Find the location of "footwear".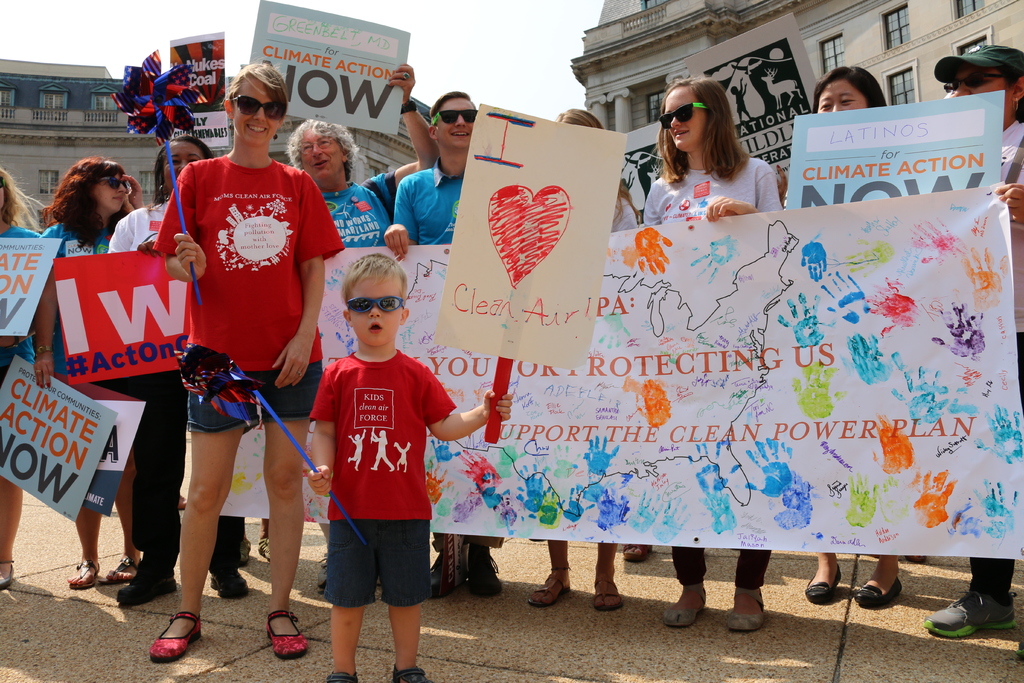
Location: detection(0, 561, 15, 588).
